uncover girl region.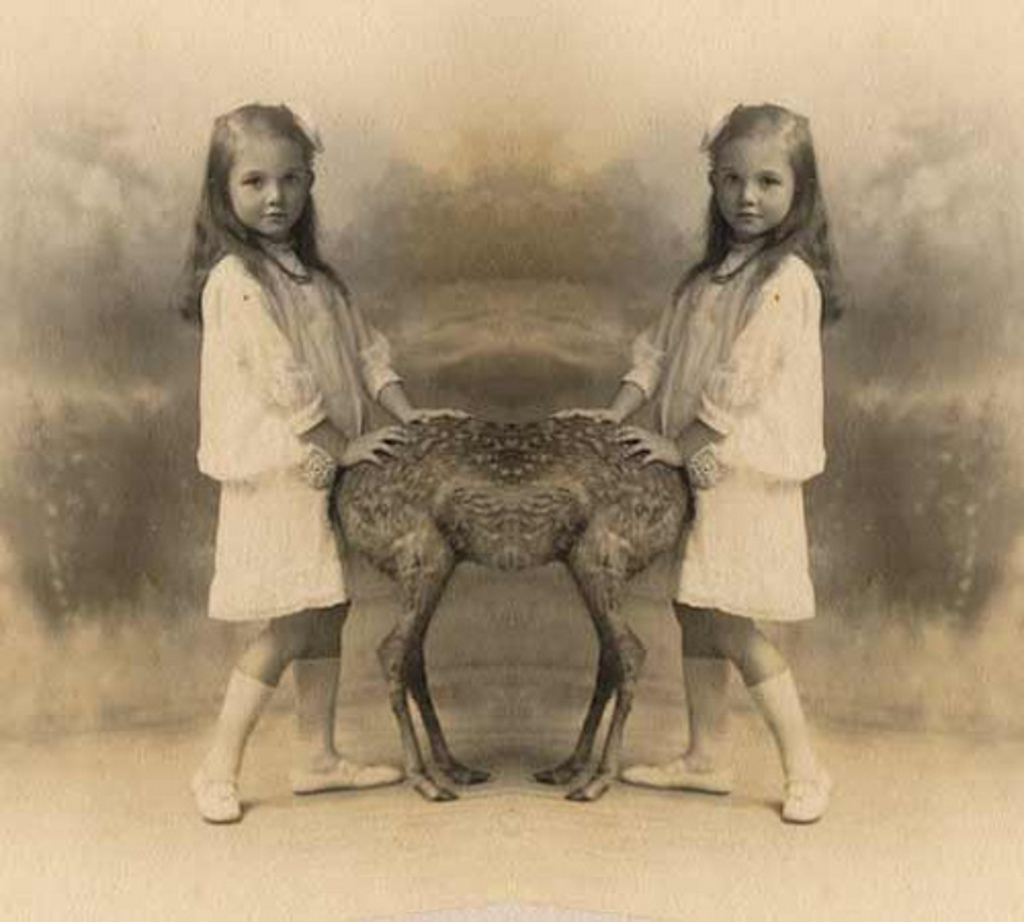
Uncovered: pyautogui.locateOnScreen(551, 94, 852, 832).
